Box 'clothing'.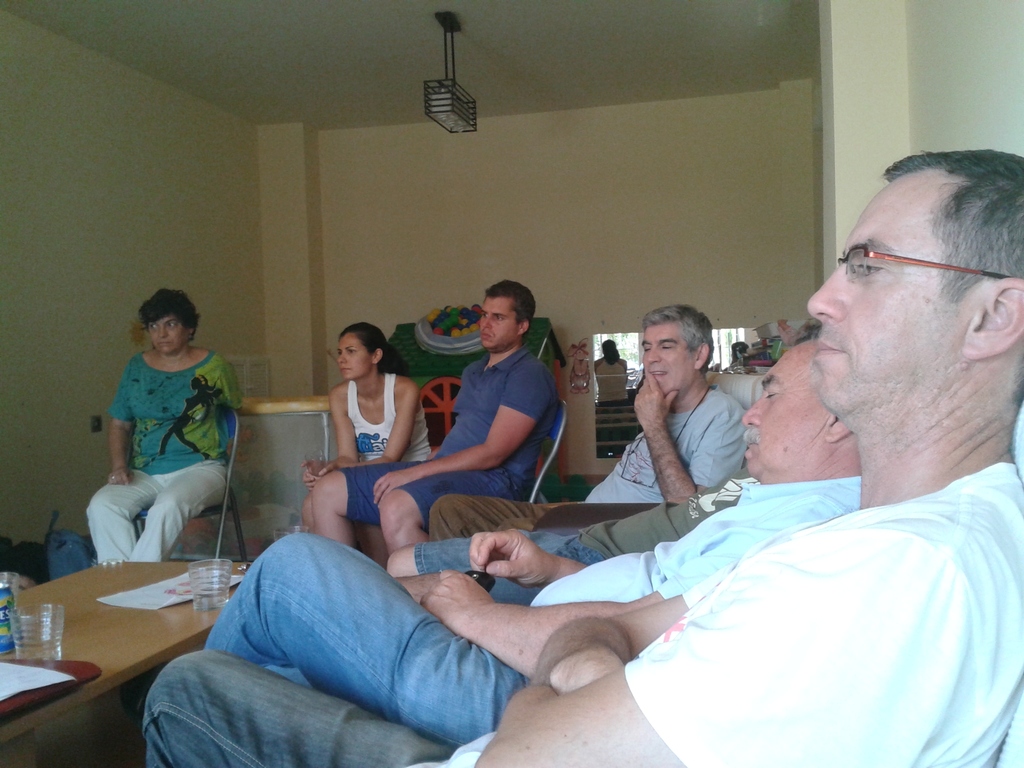
crop(205, 474, 861, 749).
